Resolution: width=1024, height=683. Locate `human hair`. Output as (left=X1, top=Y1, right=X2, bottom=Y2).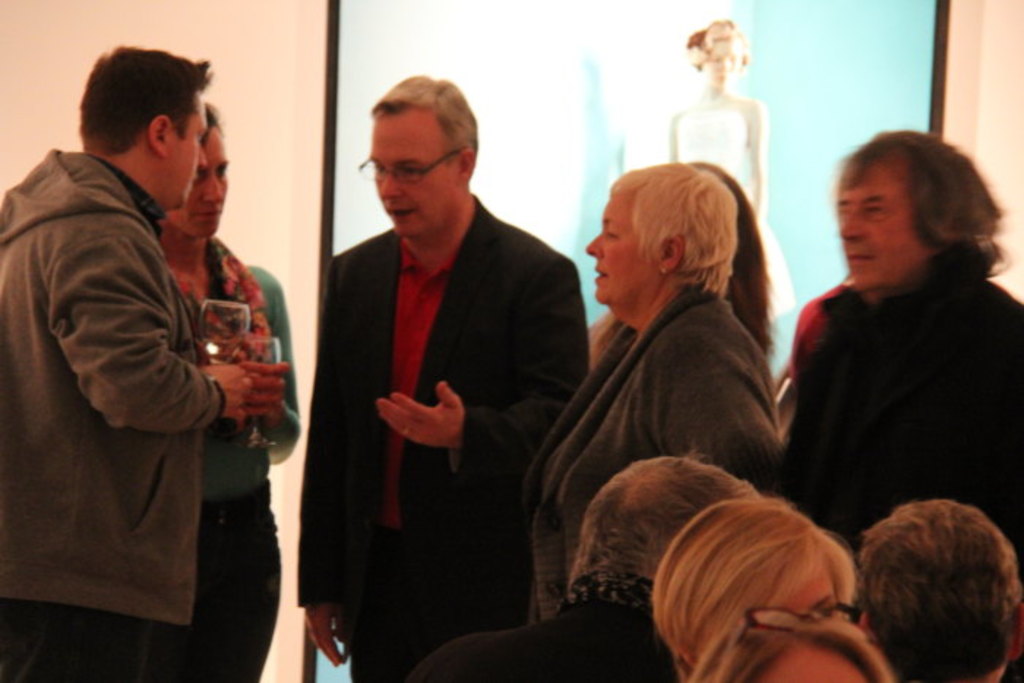
(left=370, top=72, right=475, bottom=155).
